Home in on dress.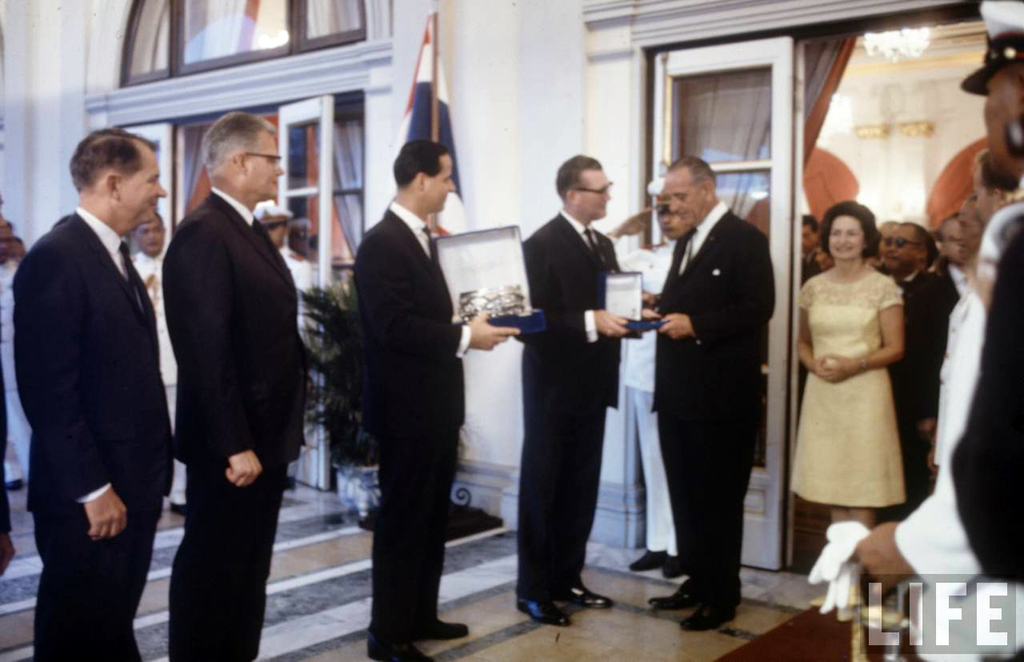
Homed in at l=790, t=268, r=904, b=508.
